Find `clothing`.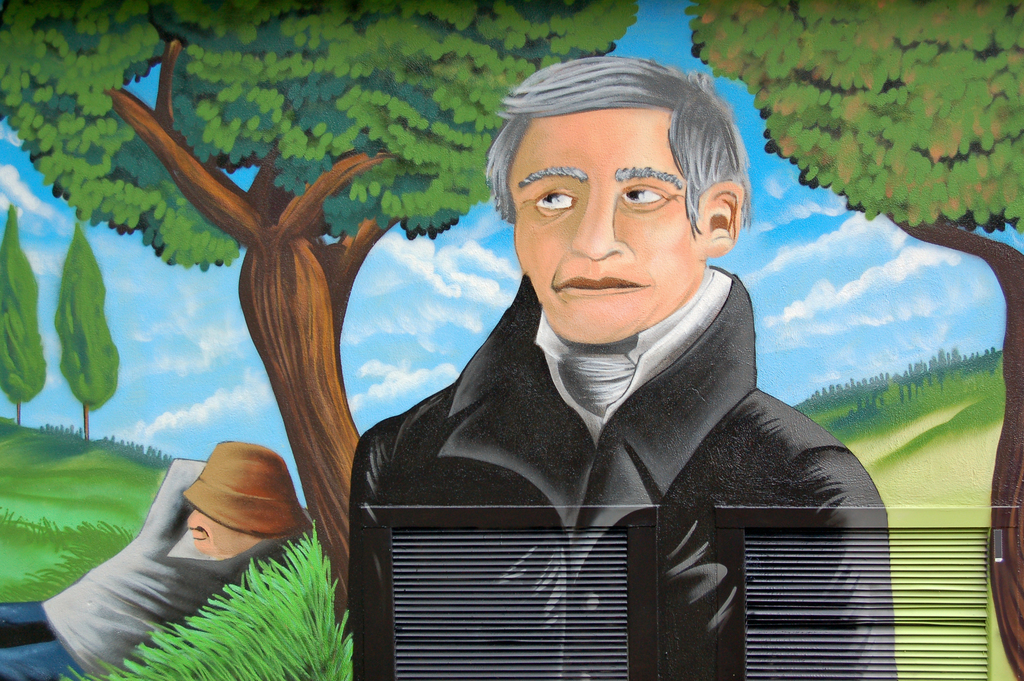
(left=303, top=242, right=936, bottom=680).
